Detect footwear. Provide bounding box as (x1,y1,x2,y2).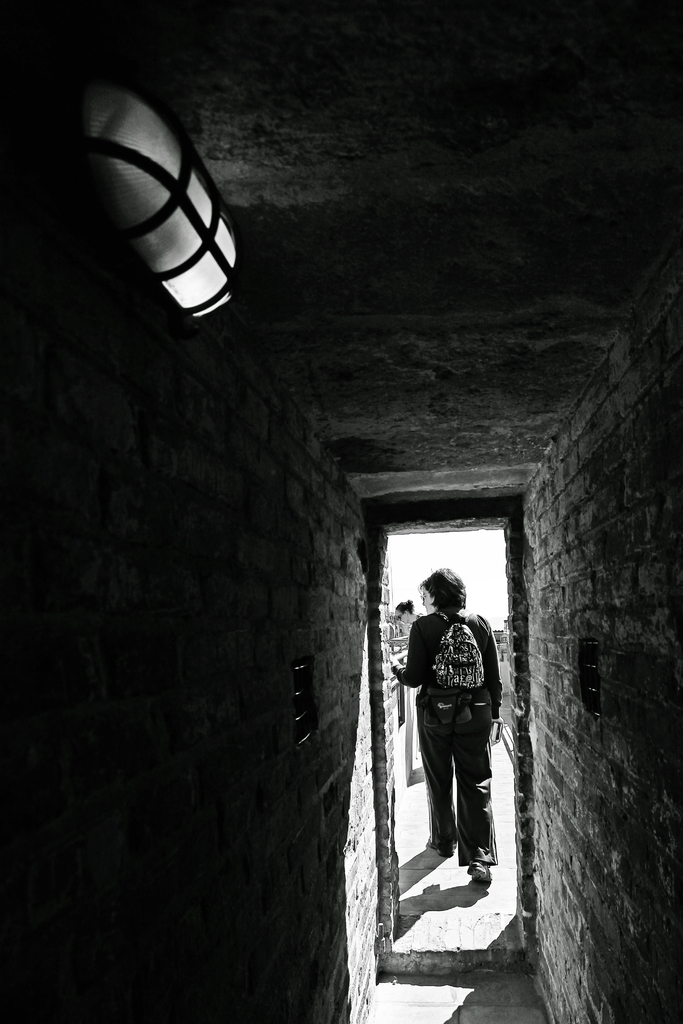
(465,863,492,891).
